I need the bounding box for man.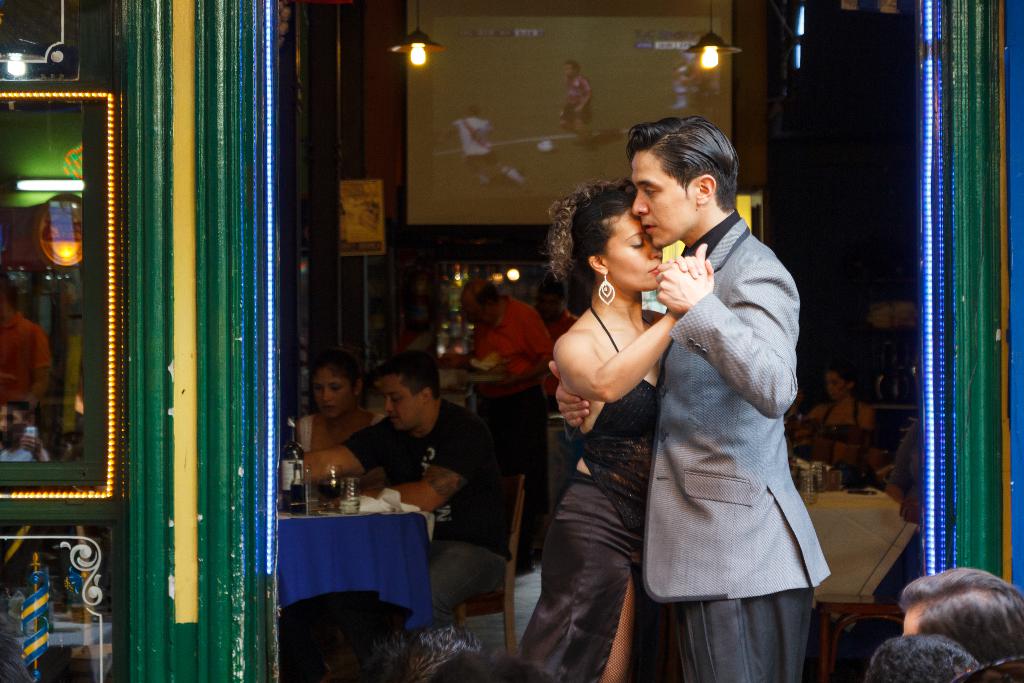
Here it is: box=[550, 117, 826, 682].
